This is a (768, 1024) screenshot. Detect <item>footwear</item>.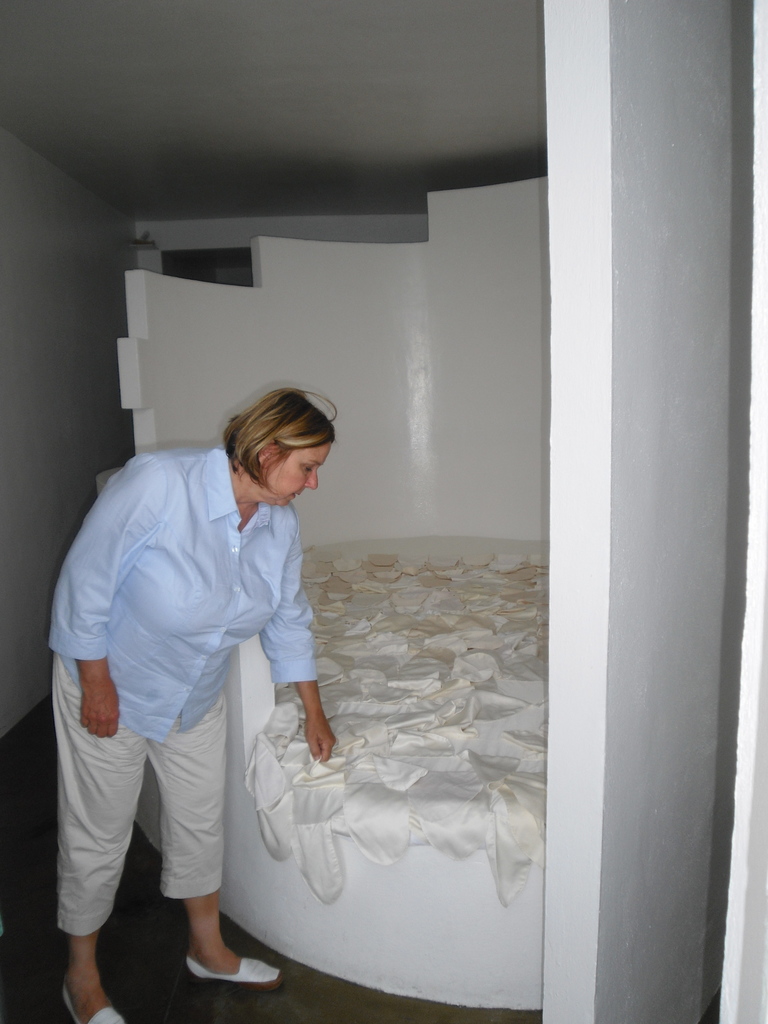
(left=185, top=950, right=299, bottom=994).
